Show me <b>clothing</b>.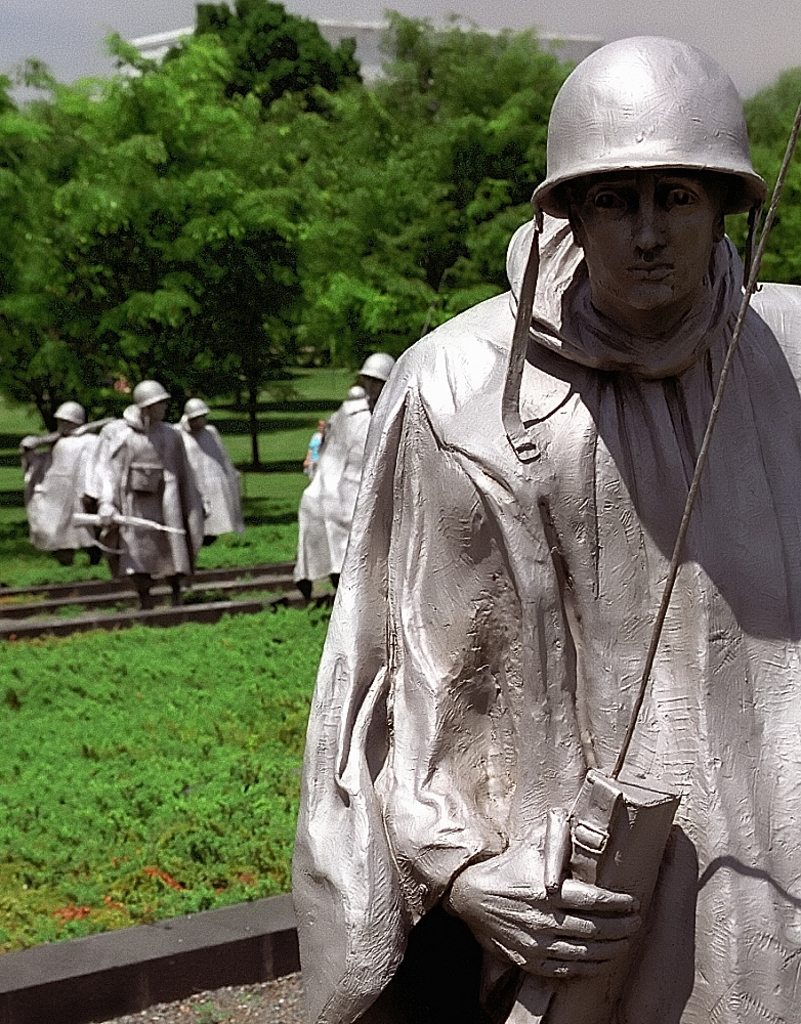
<b>clothing</b> is here: <region>93, 403, 209, 579</region>.
